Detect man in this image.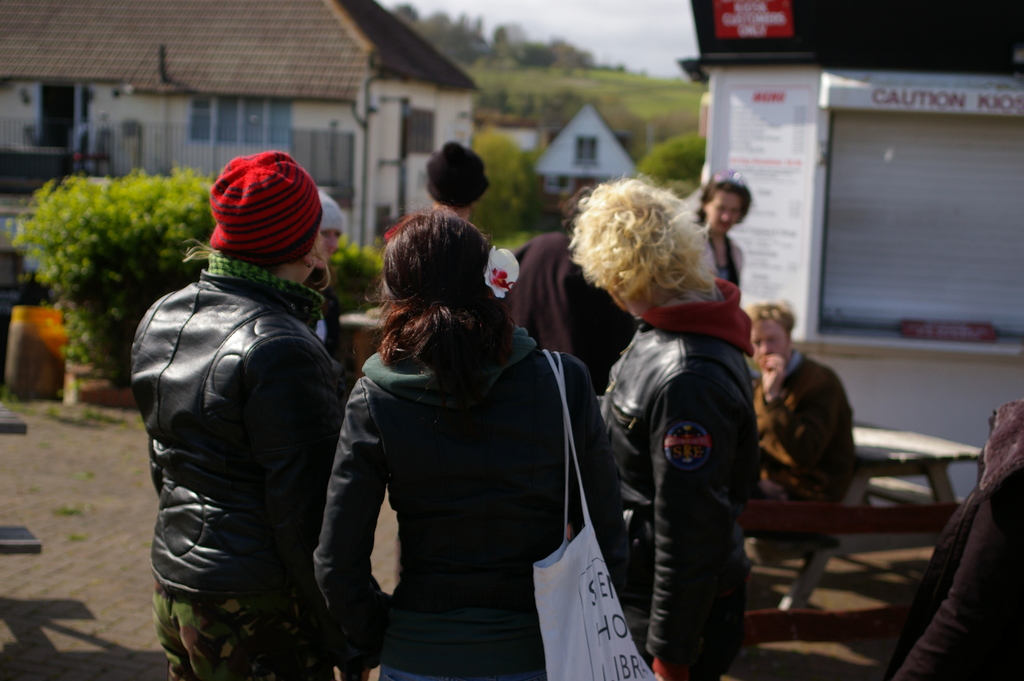
Detection: 751,300,862,568.
